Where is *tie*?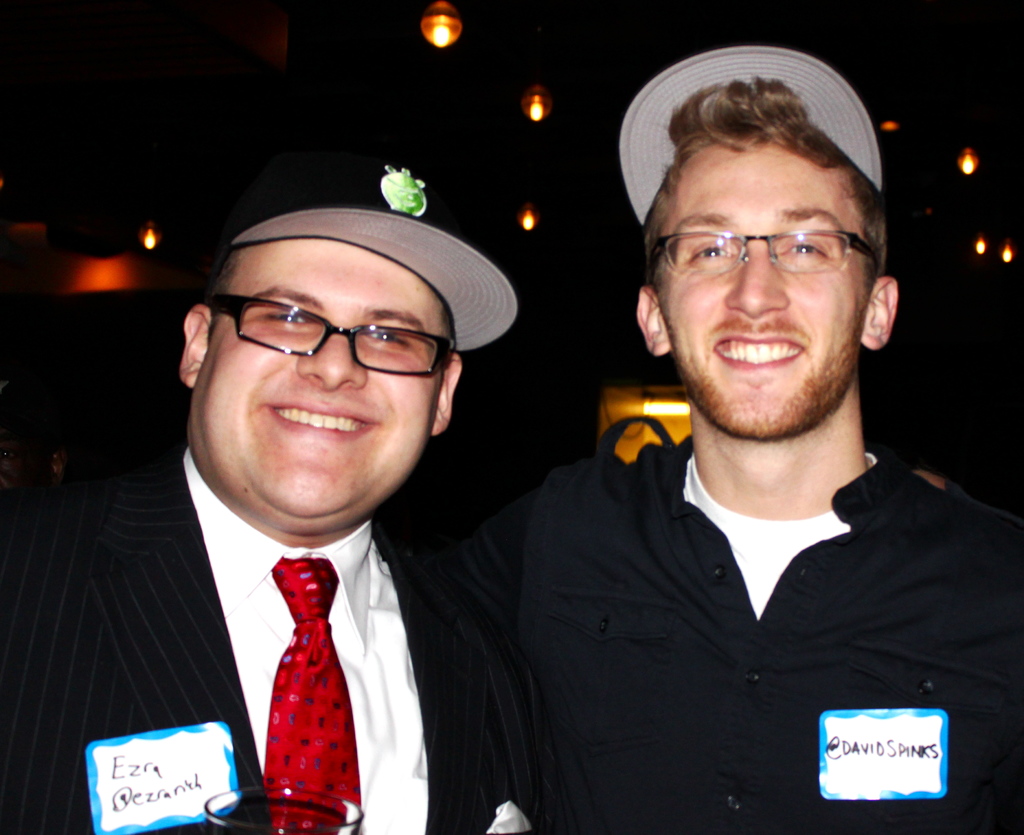
261,558,369,834.
